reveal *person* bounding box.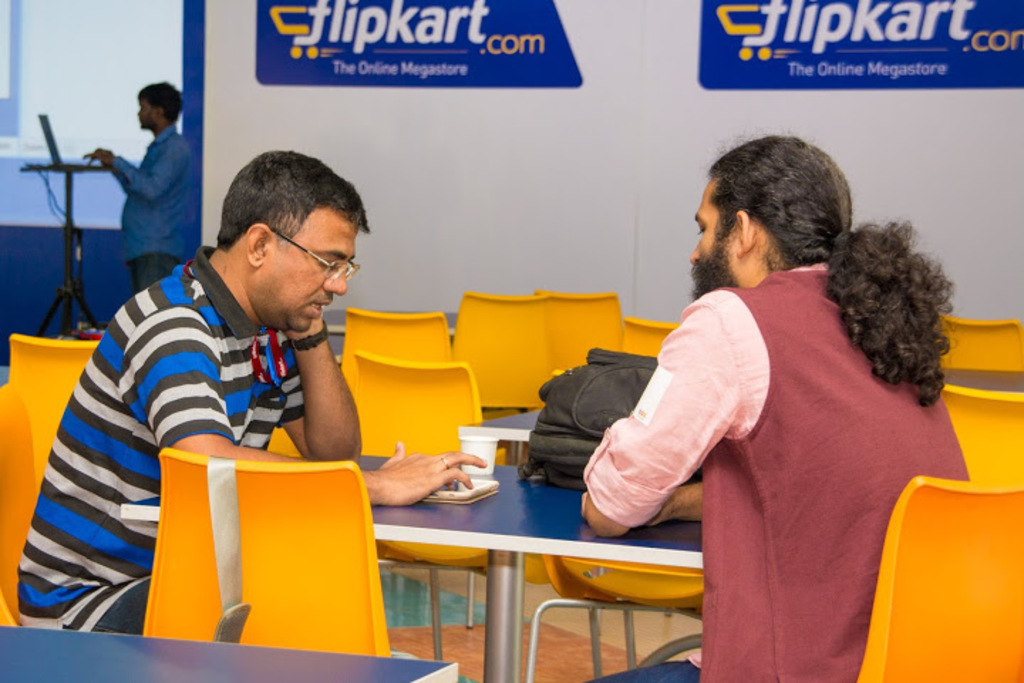
Revealed: <region>37, 127, 421, 632</region>.
